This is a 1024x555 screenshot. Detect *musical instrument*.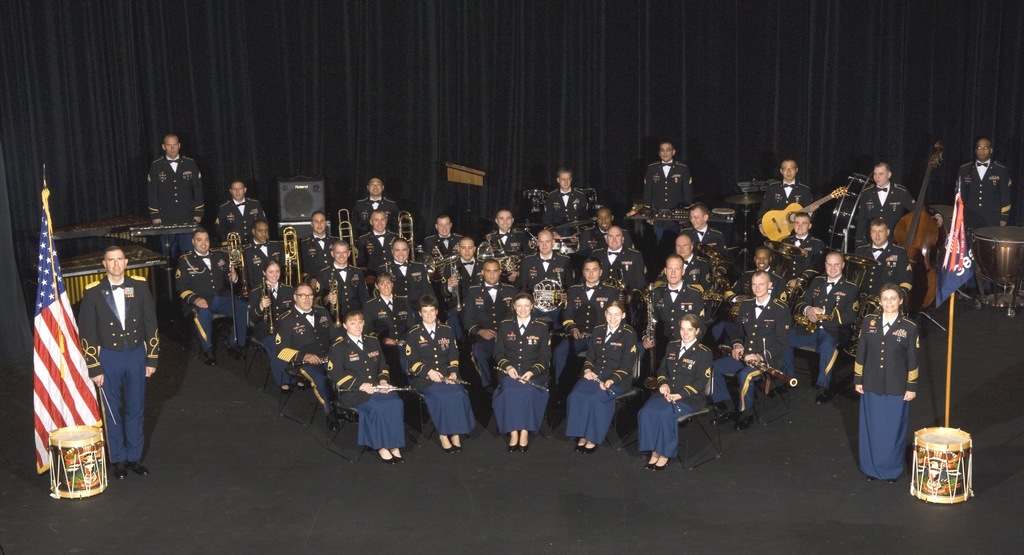
box=[627, 207, 744, 227].
